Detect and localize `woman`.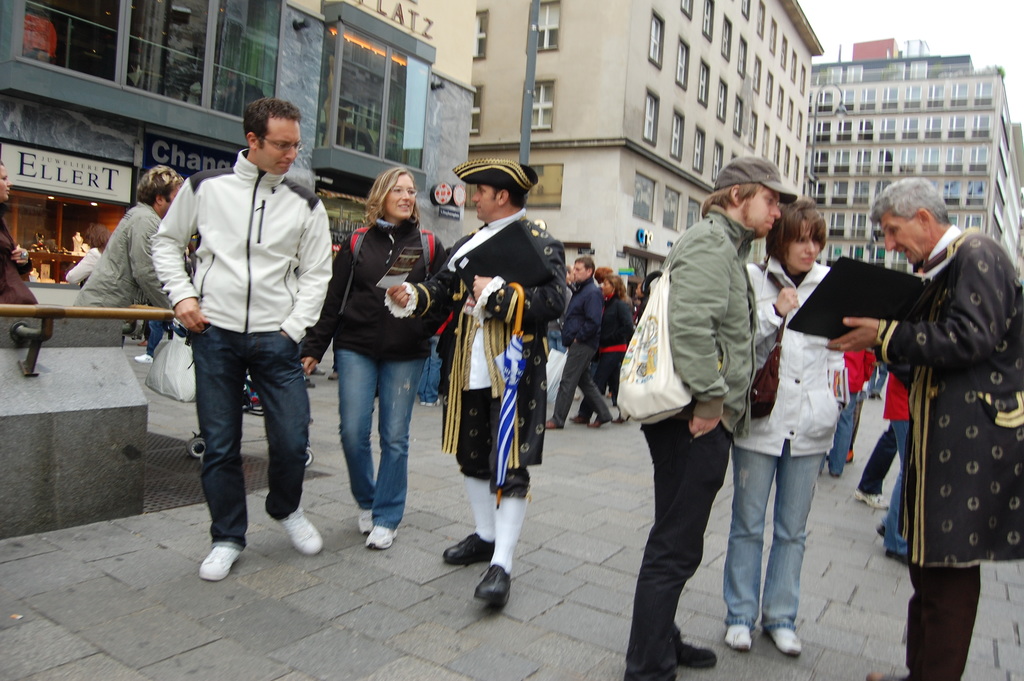
Localized at 729, 197, 849, 655.
